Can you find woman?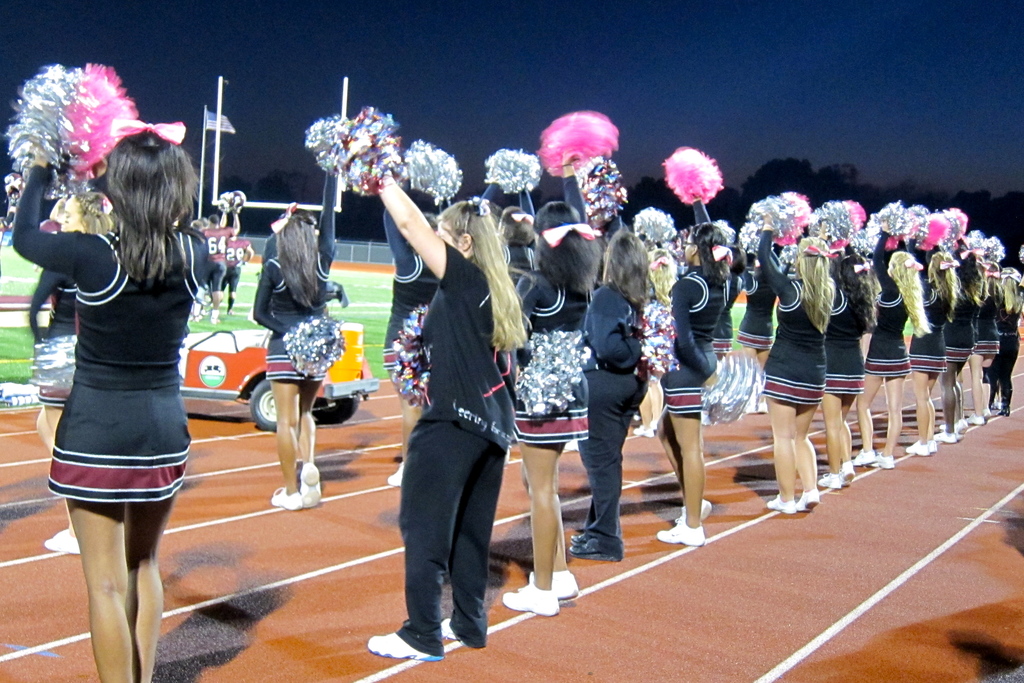
Yes, bounding box: l=5, t=53, r=131, b=554.
